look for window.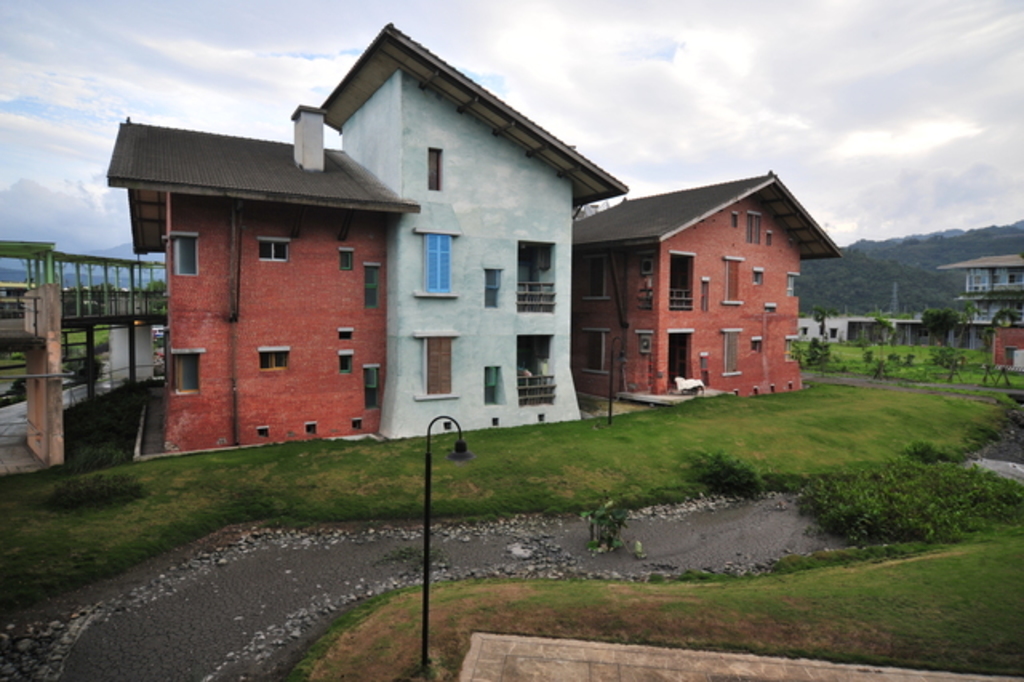
Found: (left=701, top=275, right=710, bottom=307).
